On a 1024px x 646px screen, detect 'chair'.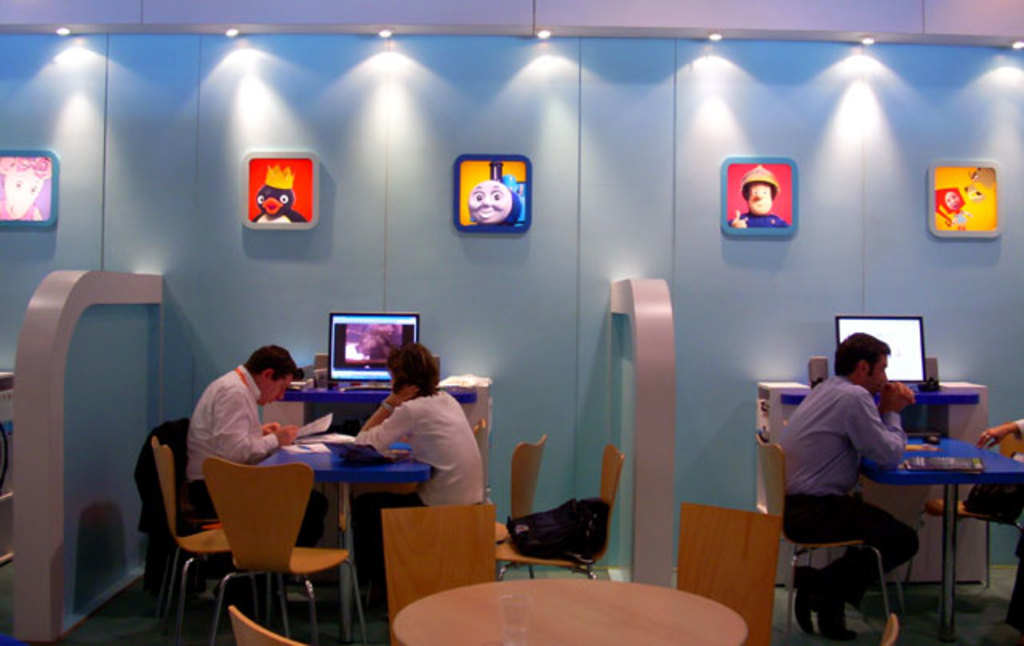
crop(374, 504, 501, 592).
